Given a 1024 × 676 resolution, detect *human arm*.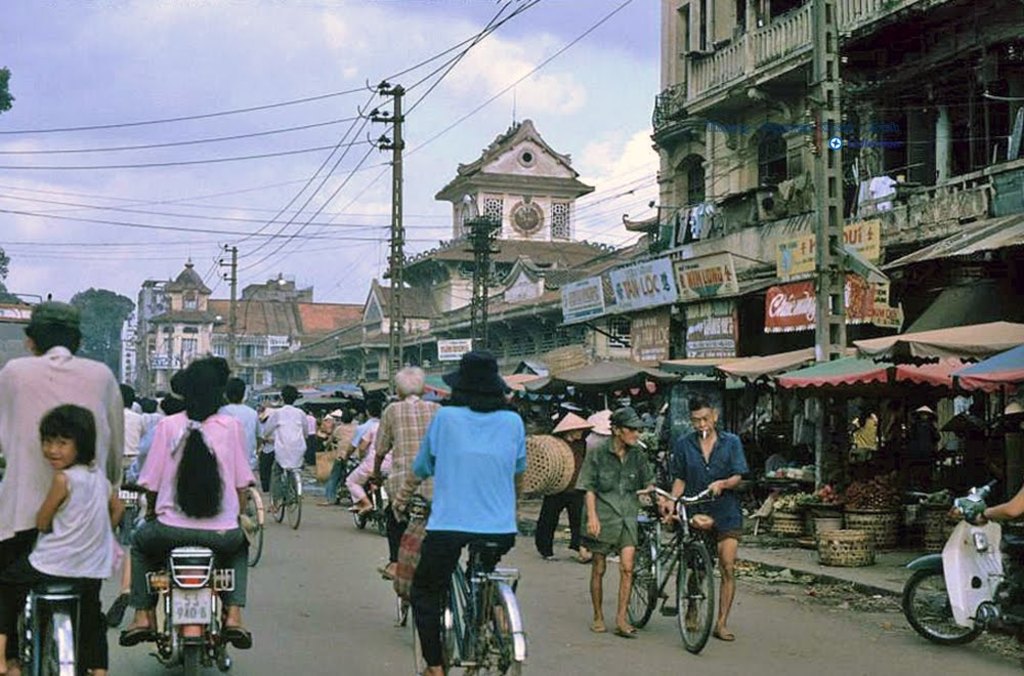
(left=106, top=478, right=123, bottom=527).
